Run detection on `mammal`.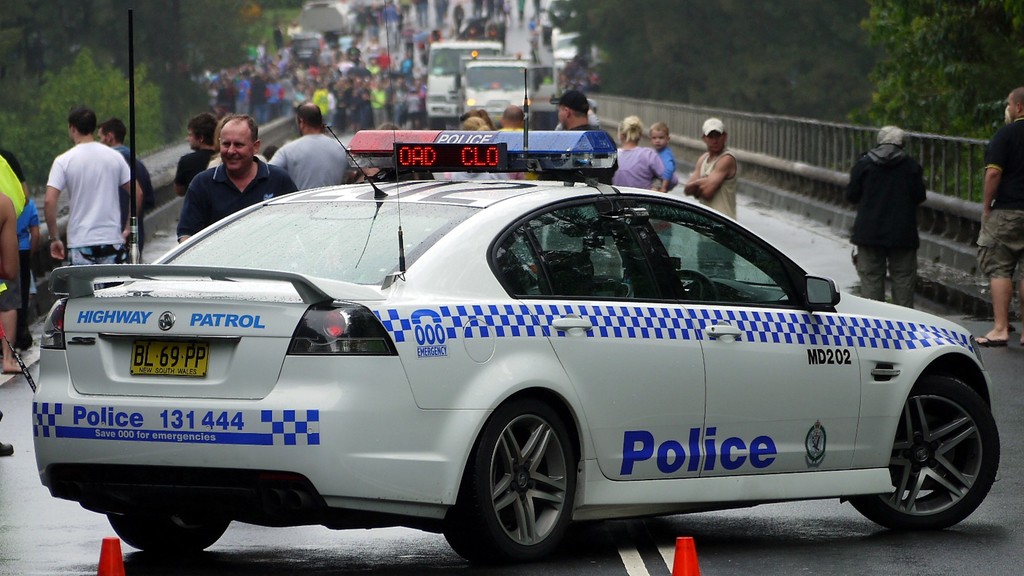
Result: <bbox>648, 128, 677, 195</bbox>.
